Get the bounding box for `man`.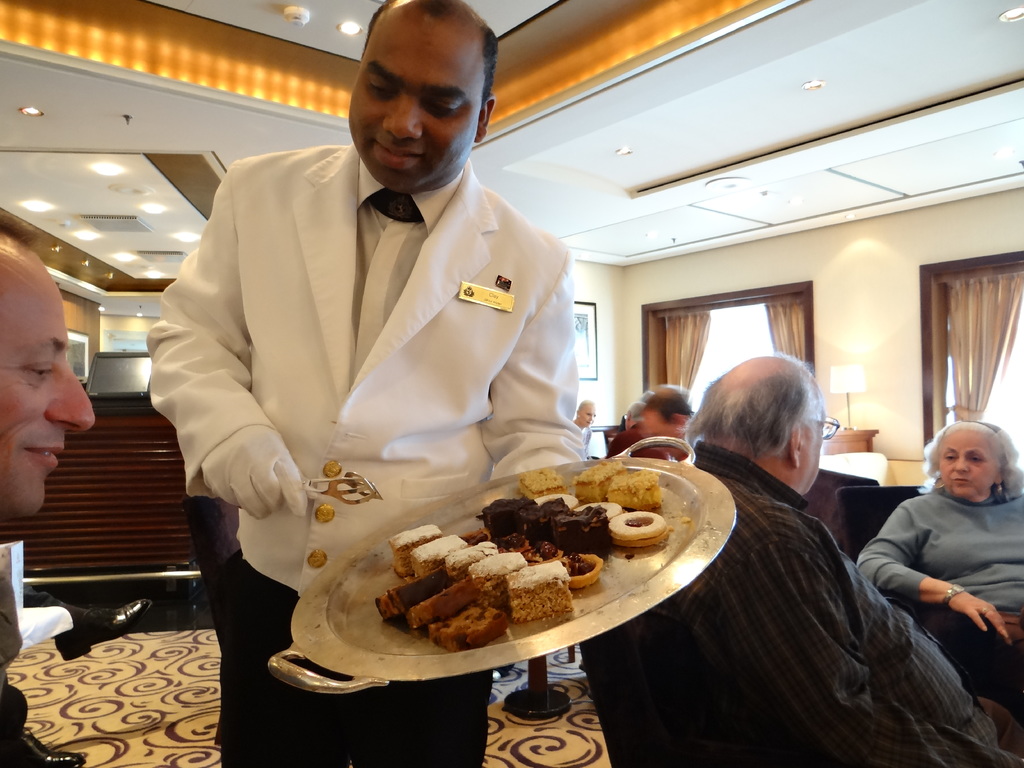
pyautogui.locateOnScreen(131, 0, 580, 767).
